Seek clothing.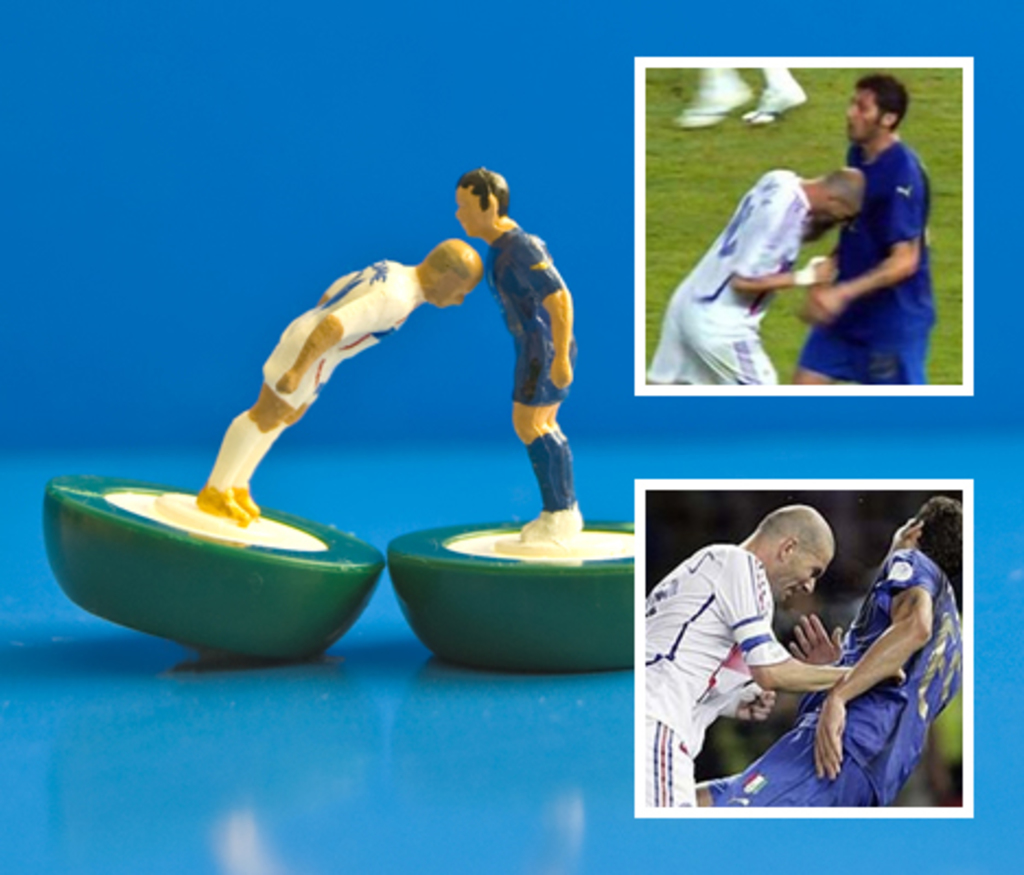
select_region(486, 225, 578, 409).
